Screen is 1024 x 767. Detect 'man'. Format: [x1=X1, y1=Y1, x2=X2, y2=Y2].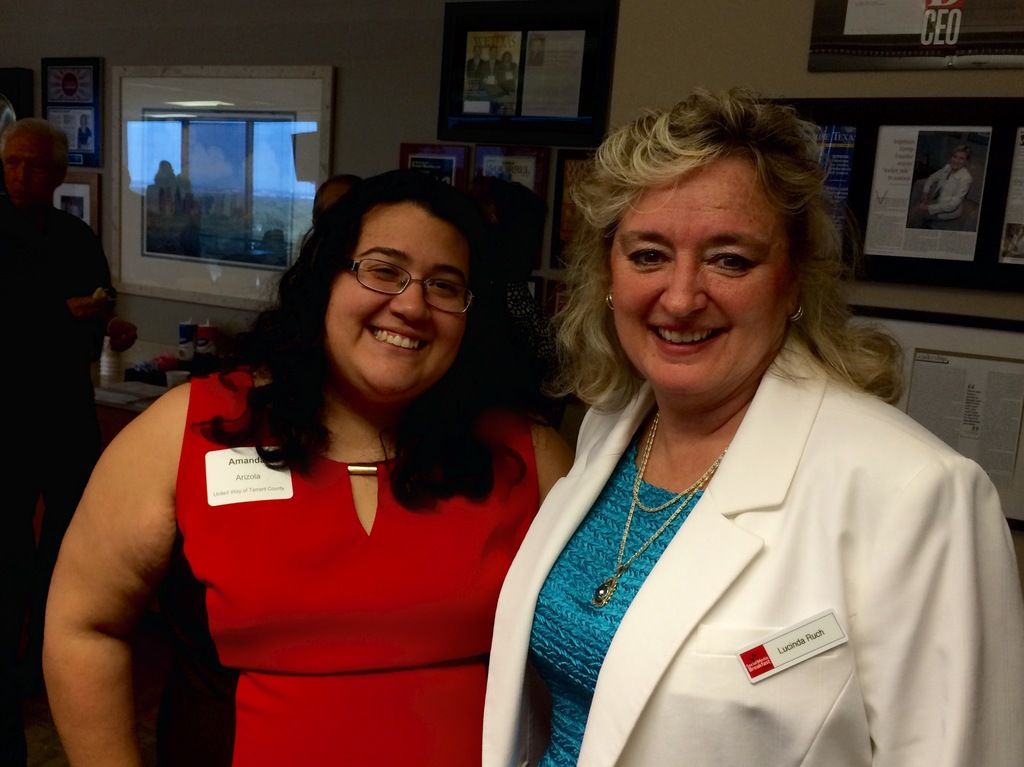
[x1=316, y1=175, x2=364, y2=232].
